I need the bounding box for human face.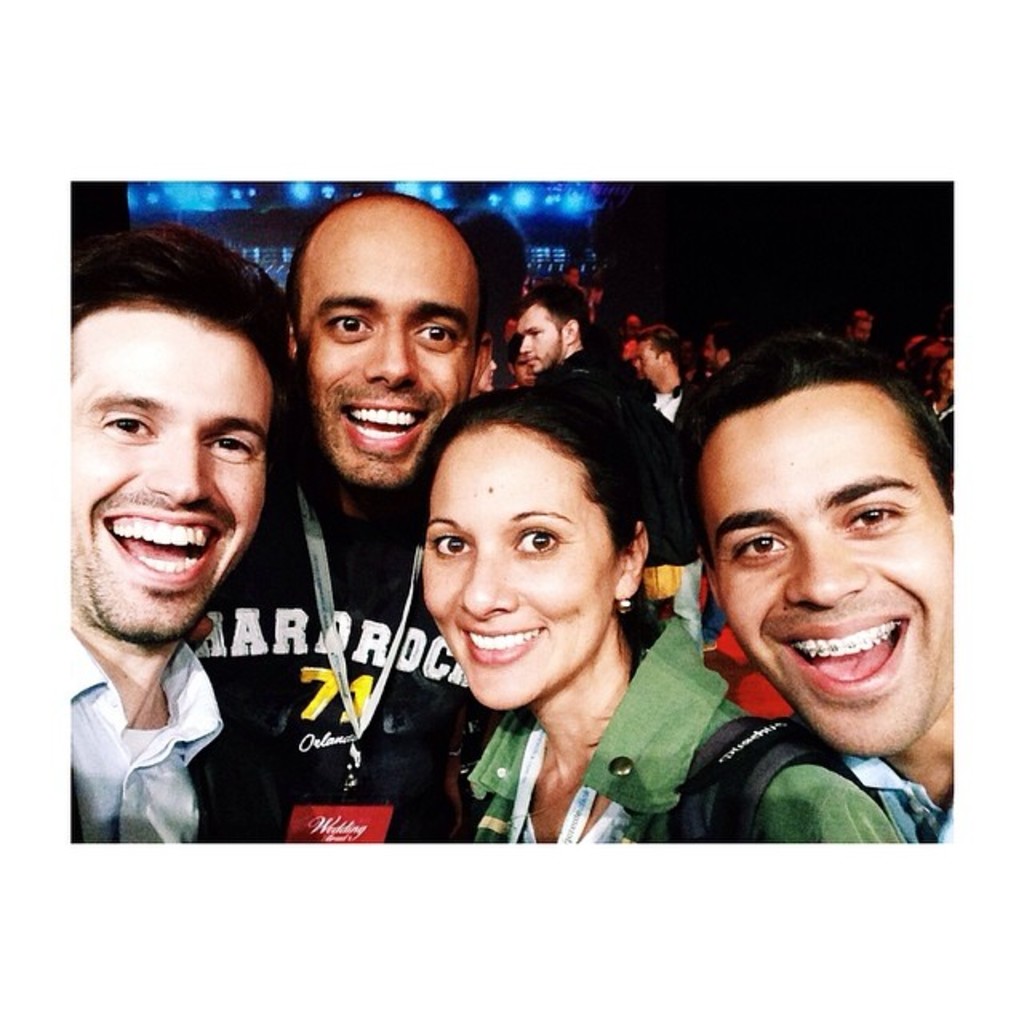
Here it is: <box>632,346,658,386</box>.
